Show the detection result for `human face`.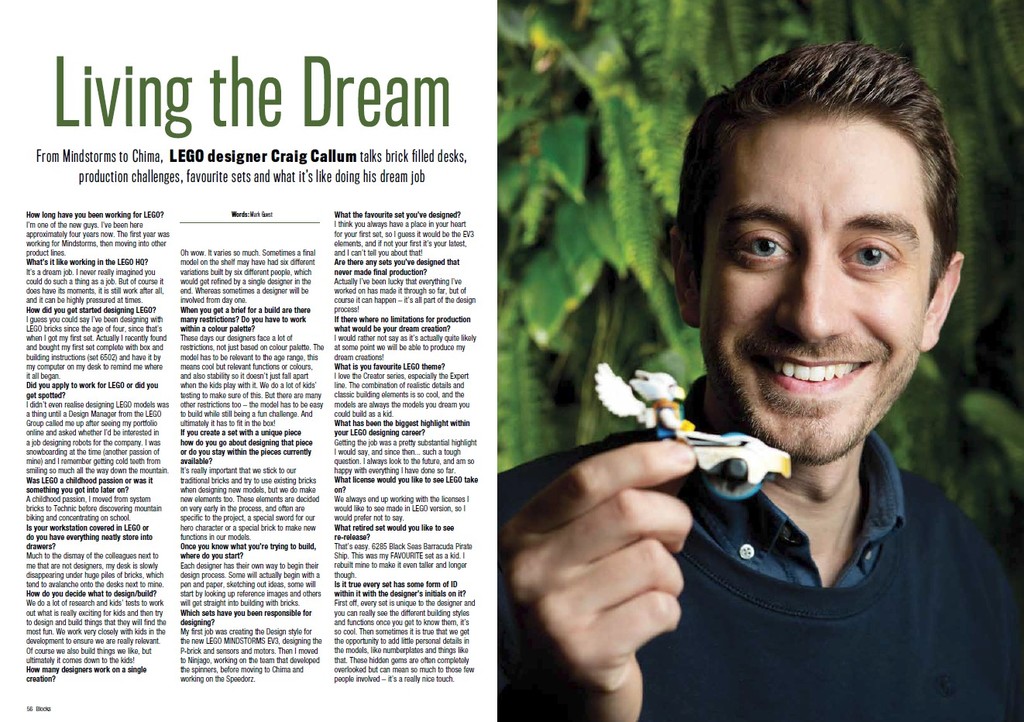
<bbox>690, 124, 940, 461</bbox>.
